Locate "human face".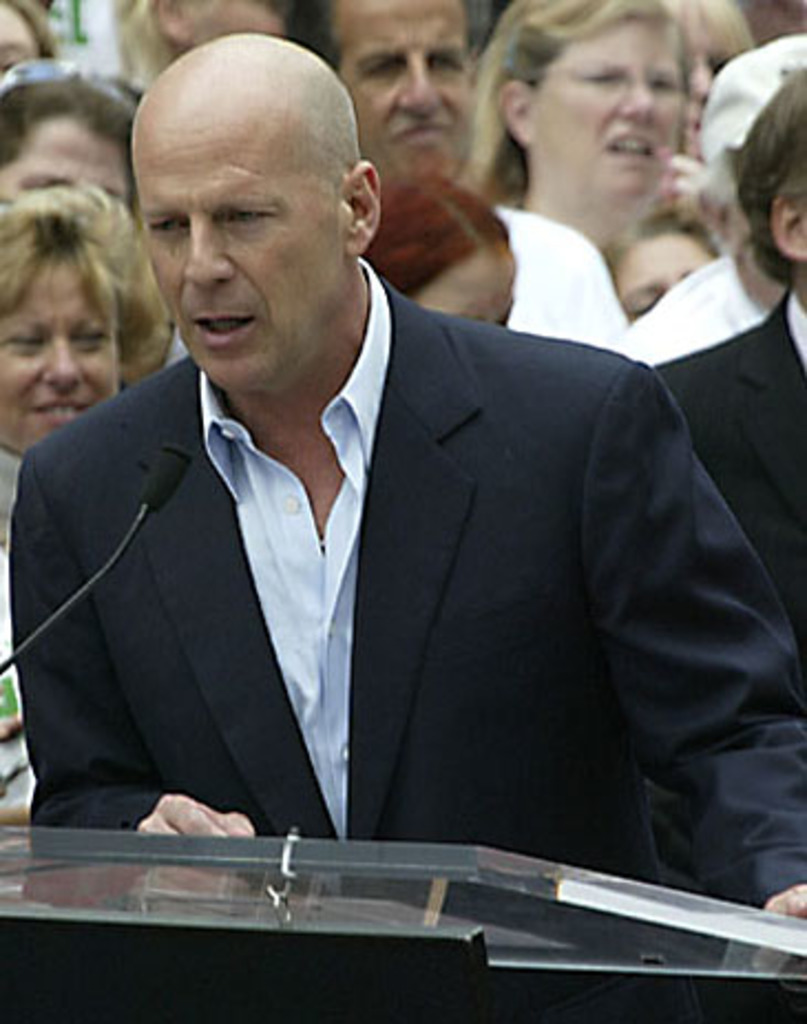
Bounding box: Rect(0, 0, 33, 77).
